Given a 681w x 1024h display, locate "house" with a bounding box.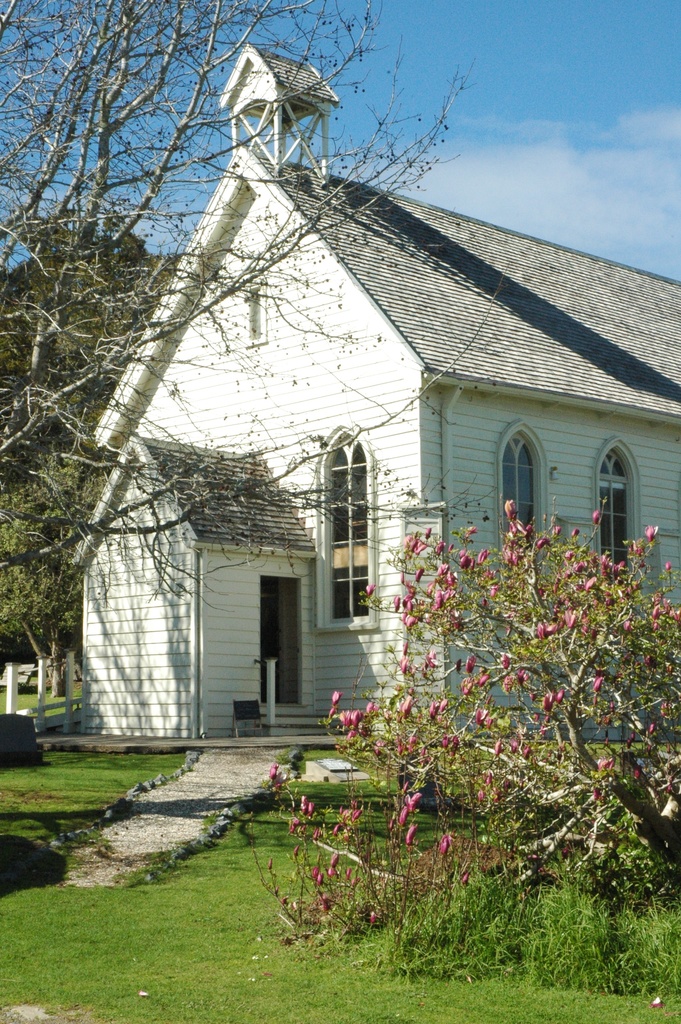
Located: l=49, t=85, r=672, b=797.
